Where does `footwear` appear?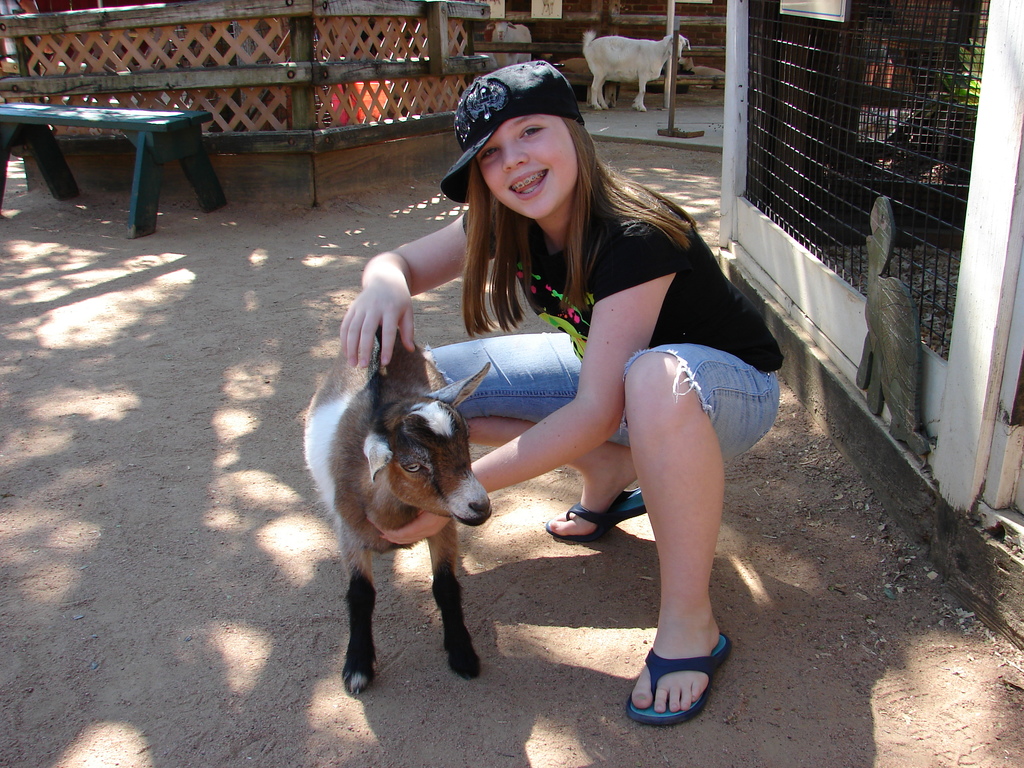
Appears at {"left": 628, "top": 649, "right": 717, "bottom": 739}.
